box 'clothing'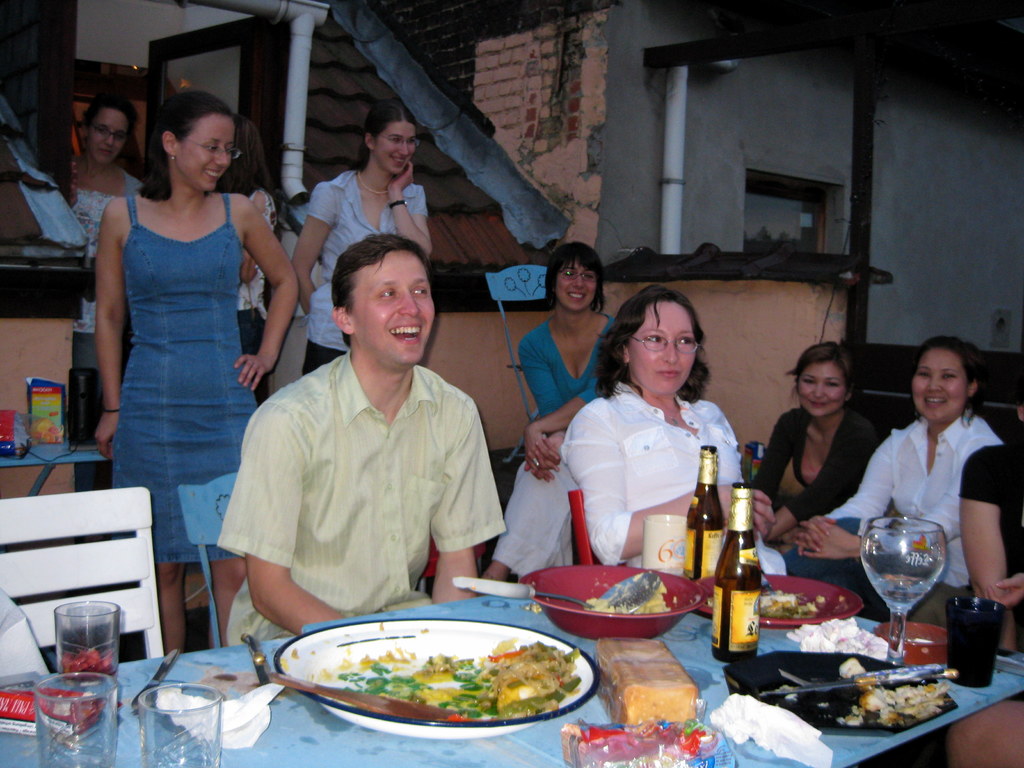
bbox=[208, 303, 514, 651]
